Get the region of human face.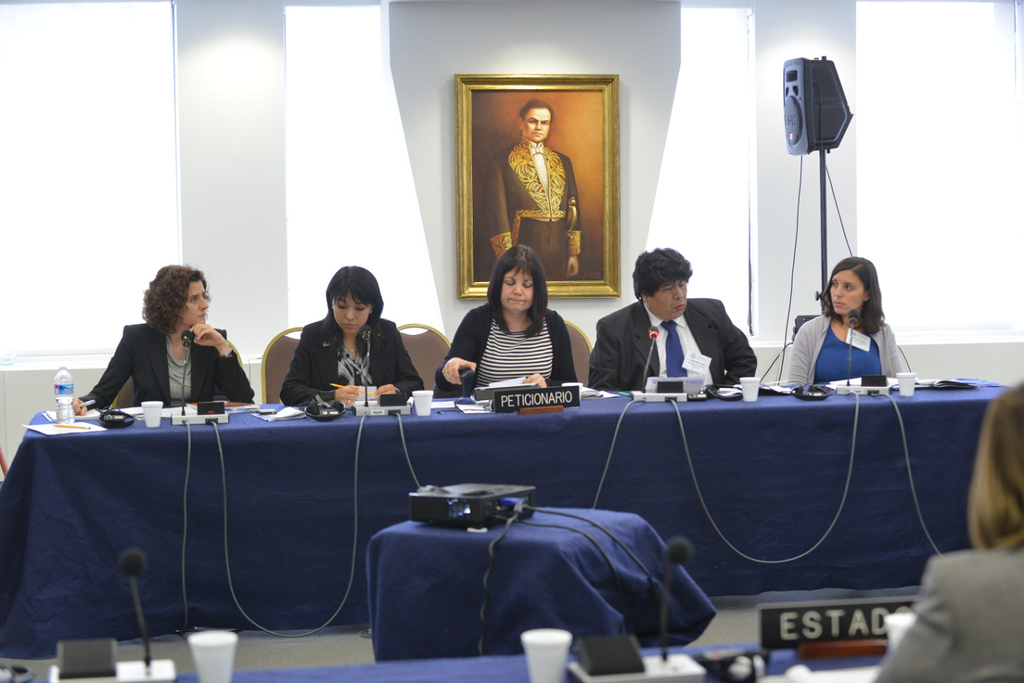
crop(654, 273, 693, 327).
